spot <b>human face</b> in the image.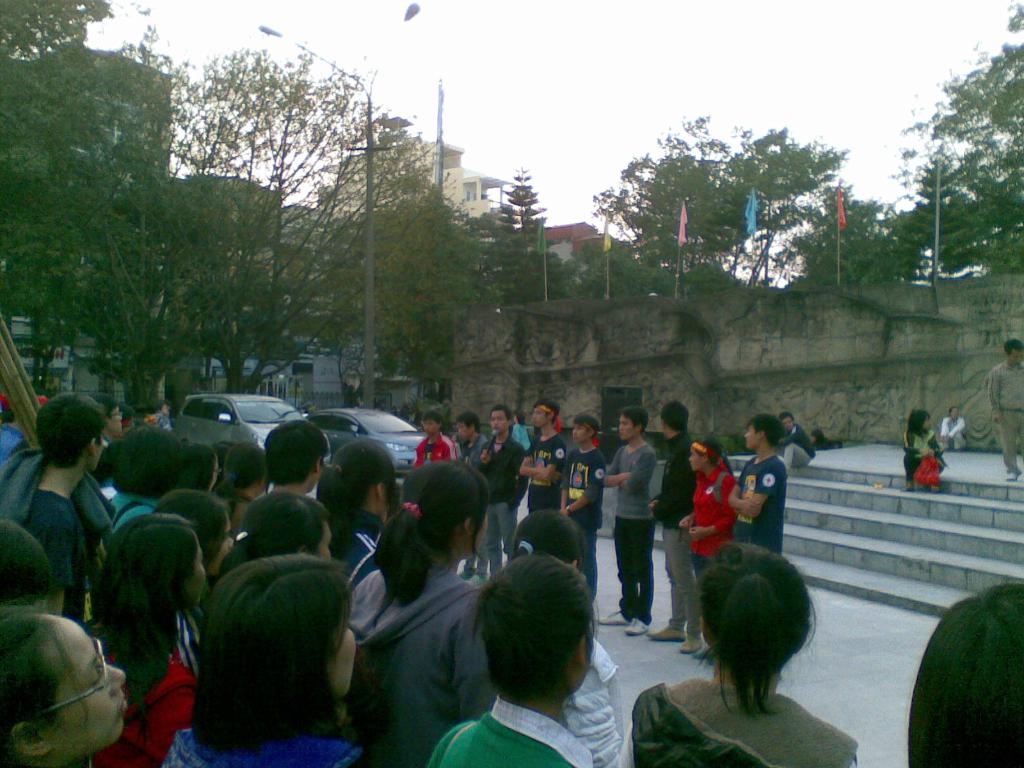
<b>human face</b> found at detection(99, 405, 124, 445).
